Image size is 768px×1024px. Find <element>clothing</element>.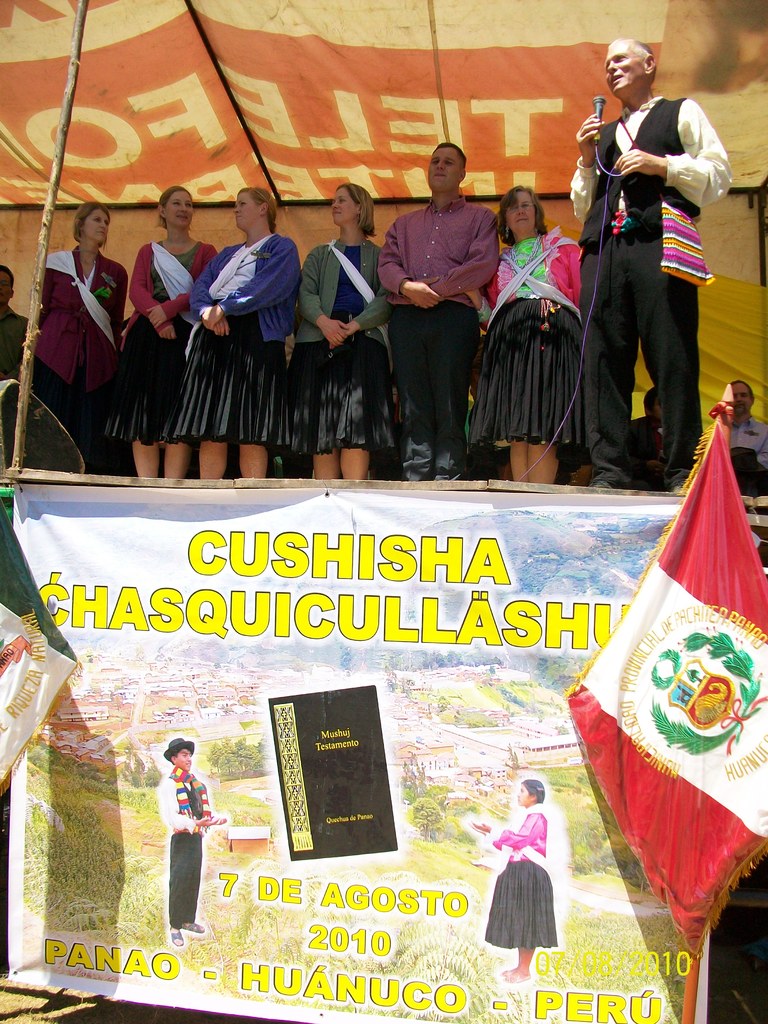
[left=127, top=239, right=225, bottom=447].
